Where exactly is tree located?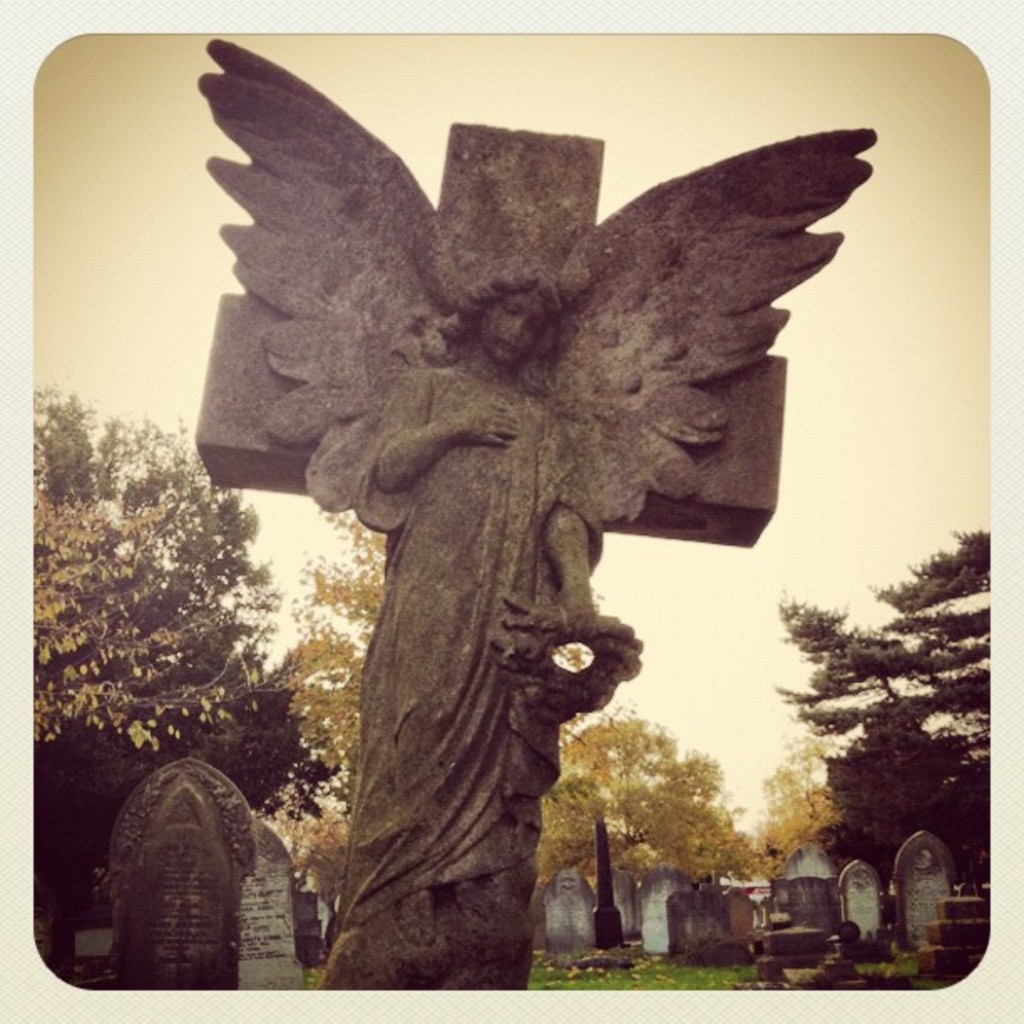
Its bounding box is box=[27, 378, 311, 867].
